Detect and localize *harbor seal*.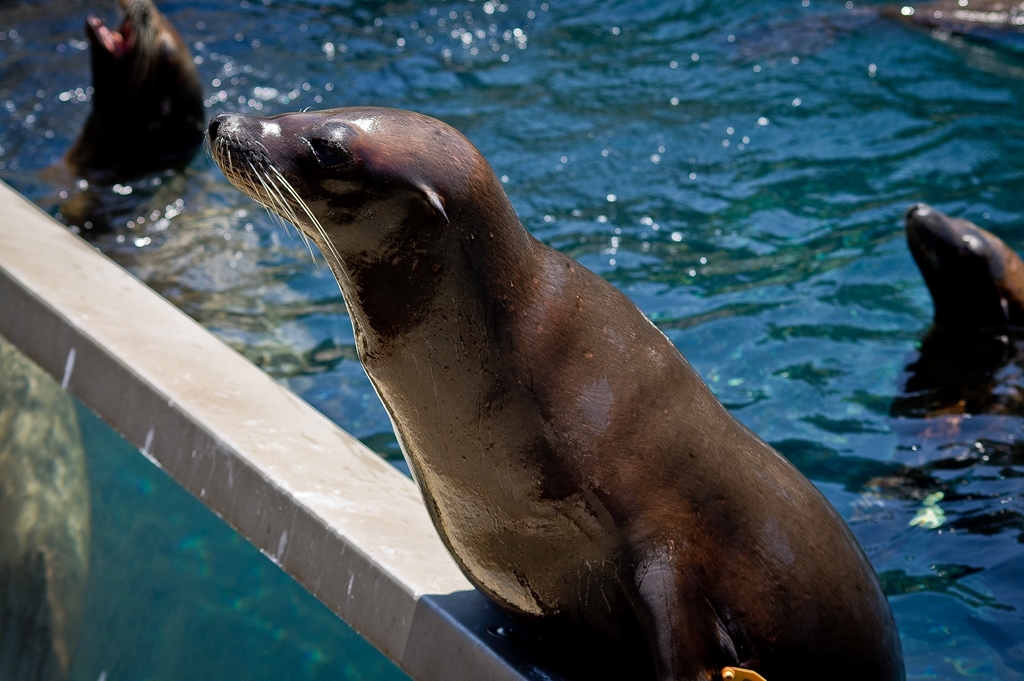
Localized at bbox=(904, 197, 1016, 451).
